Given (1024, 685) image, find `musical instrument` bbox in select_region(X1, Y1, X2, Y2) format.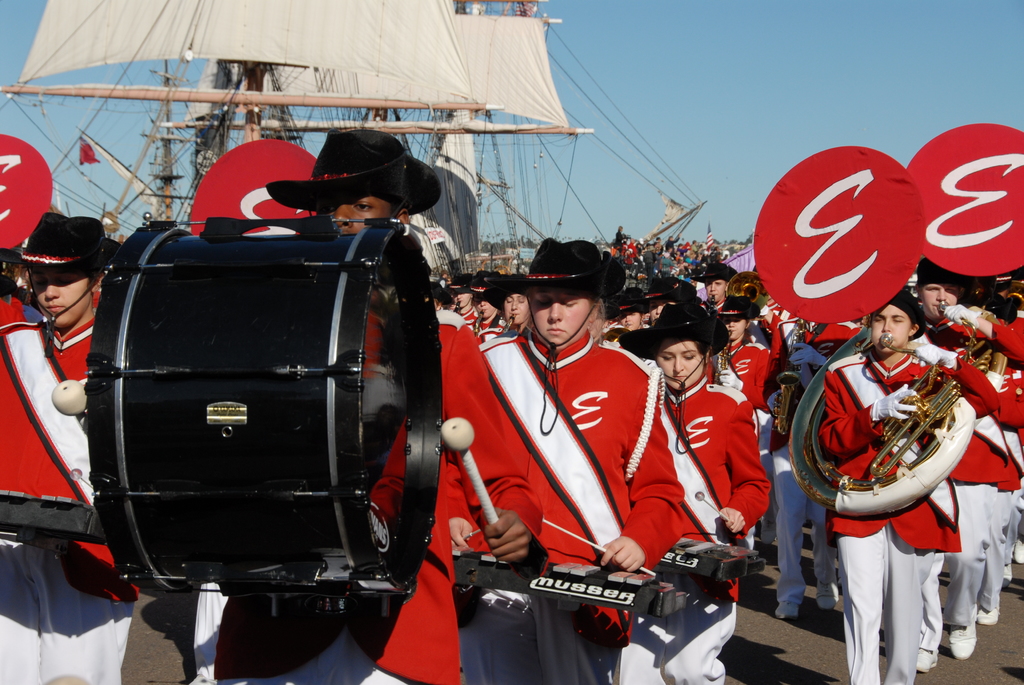
select_region(474, 311, 484, 338).
